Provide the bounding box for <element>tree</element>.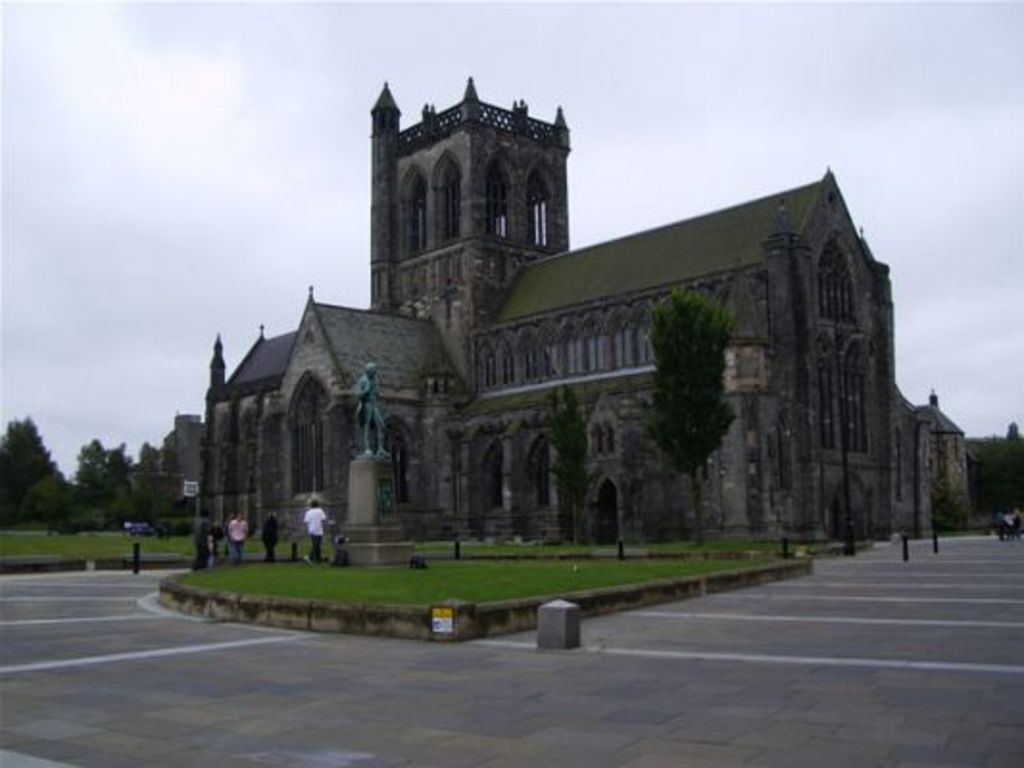
x1=644, y1=280, x2=740, y2=547.
